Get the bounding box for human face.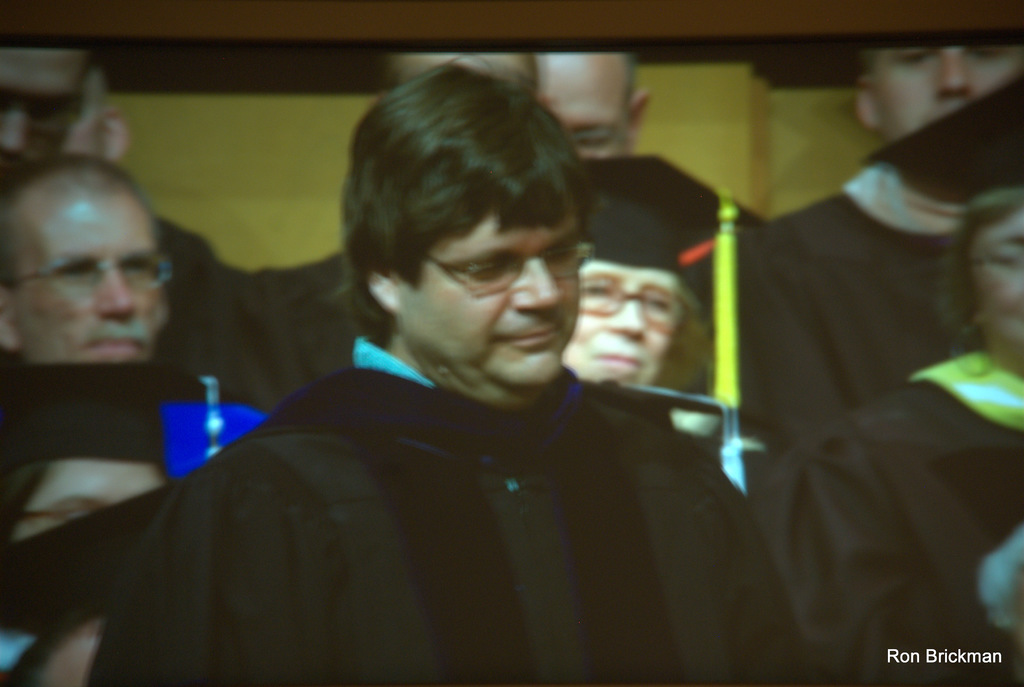
[left=543, top=52, right=632, bottom=157].
